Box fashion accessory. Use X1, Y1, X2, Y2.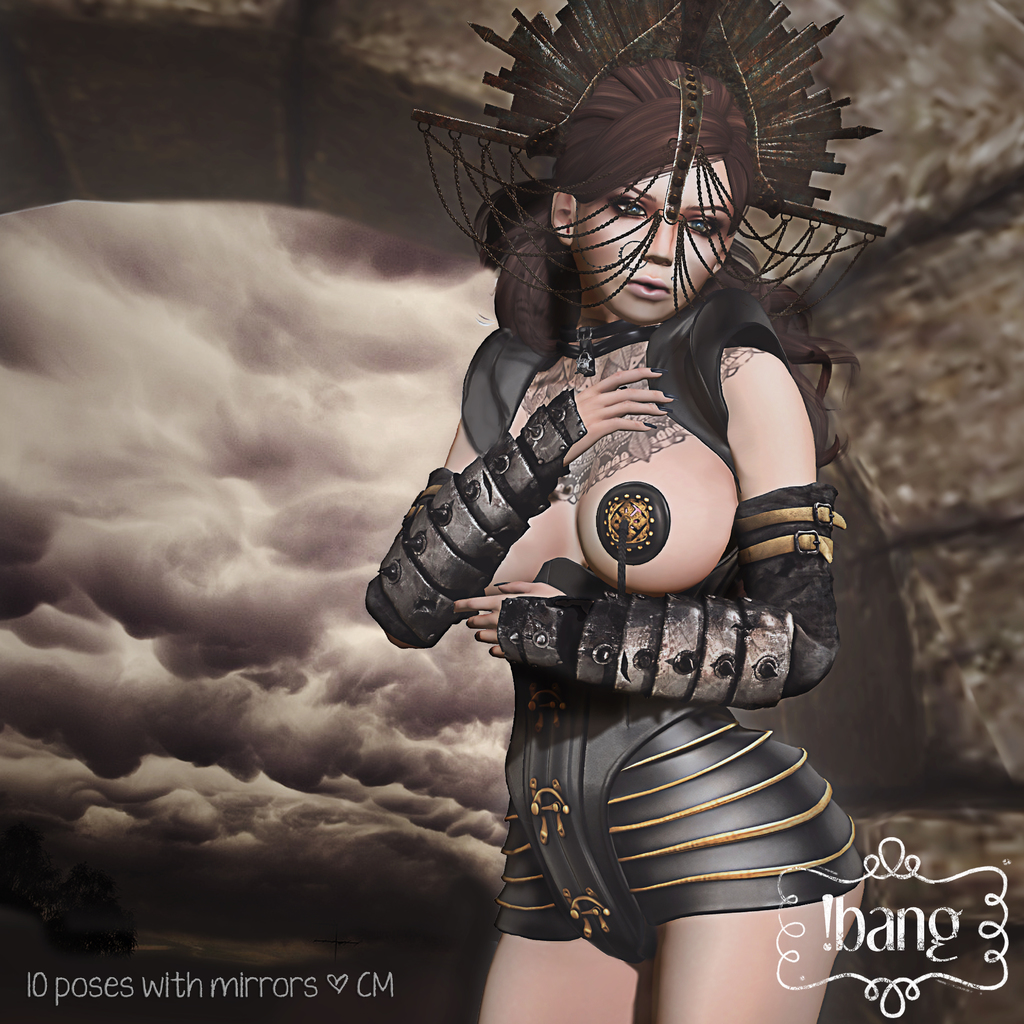
364, 386, 588, 650.
